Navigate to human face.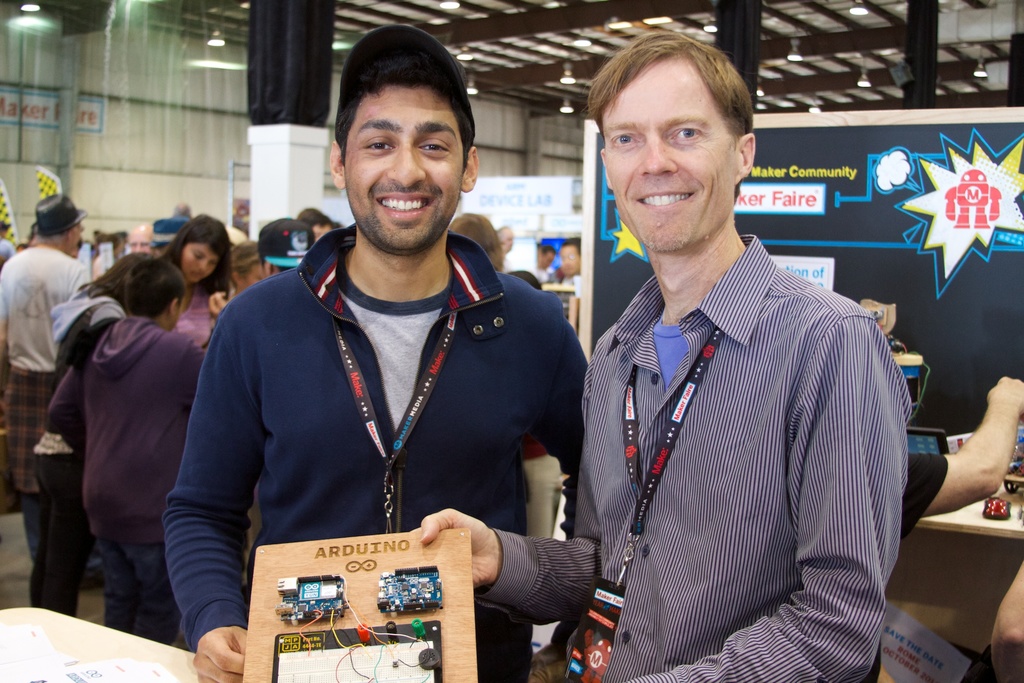
Navigation target: Rect(559, 245, 582, 277).
